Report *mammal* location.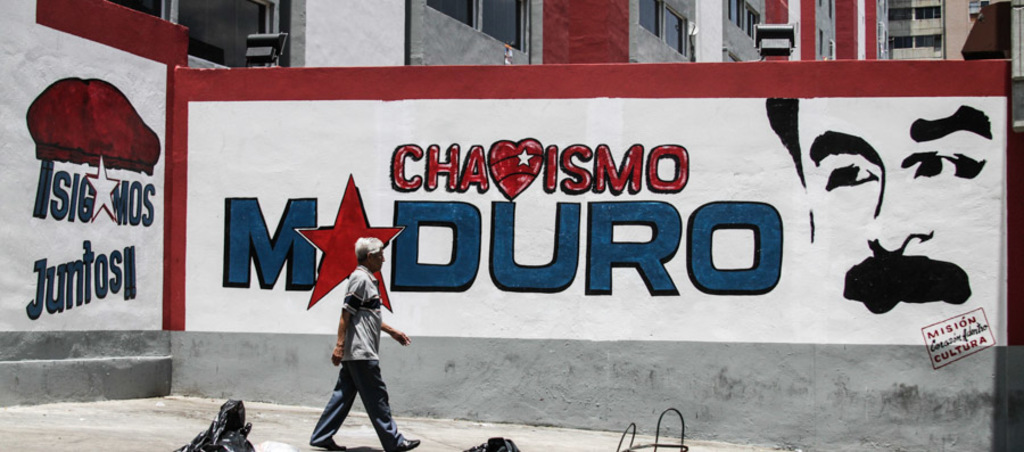
Report: (309,237,398,446).
